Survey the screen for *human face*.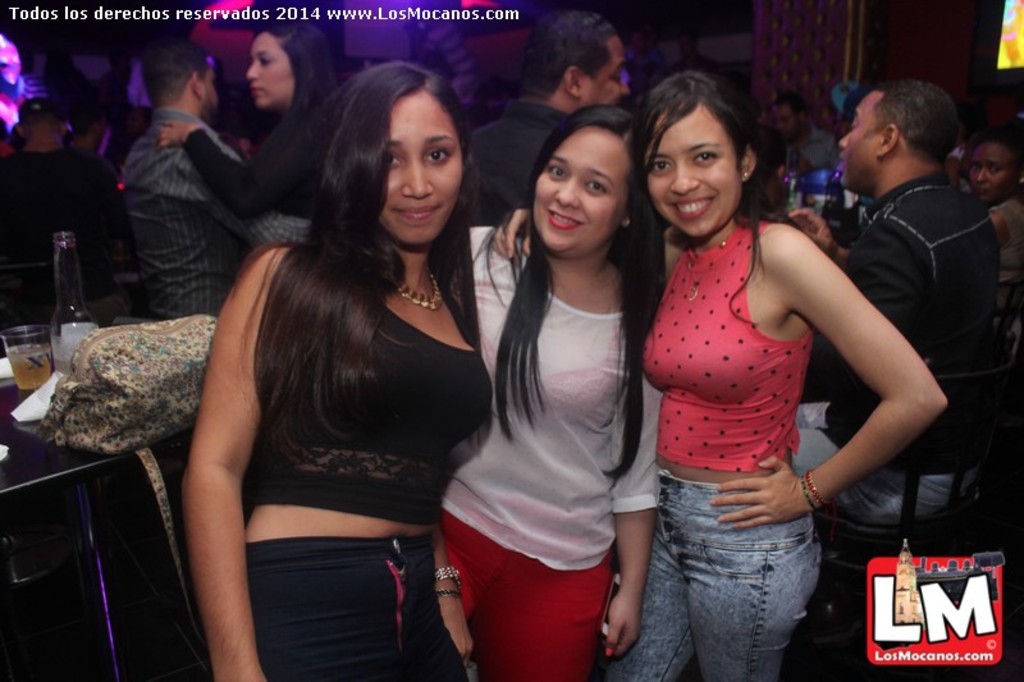
Survey found: box(202, 50, 227, 131).
